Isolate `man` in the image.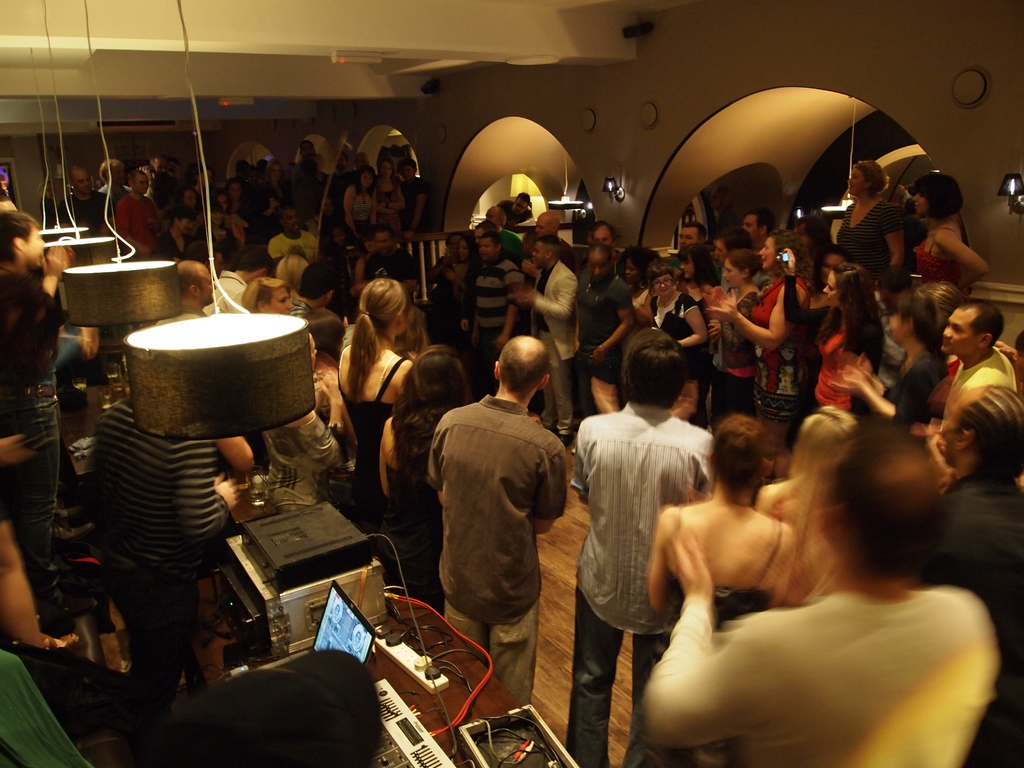
Isolated region: bbox=(499, 192, 531, 219).
